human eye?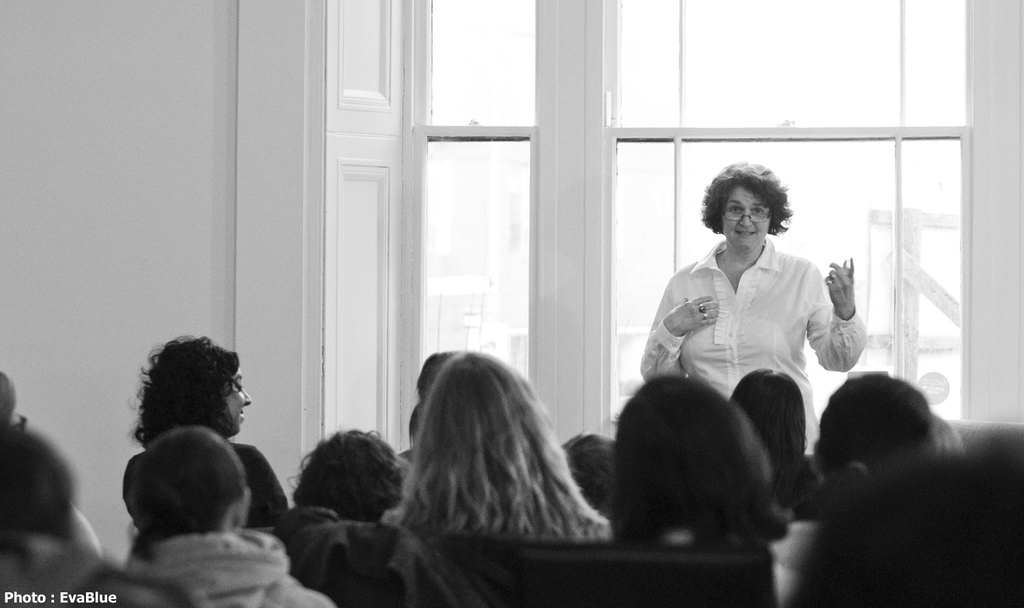
752 203 771 221
